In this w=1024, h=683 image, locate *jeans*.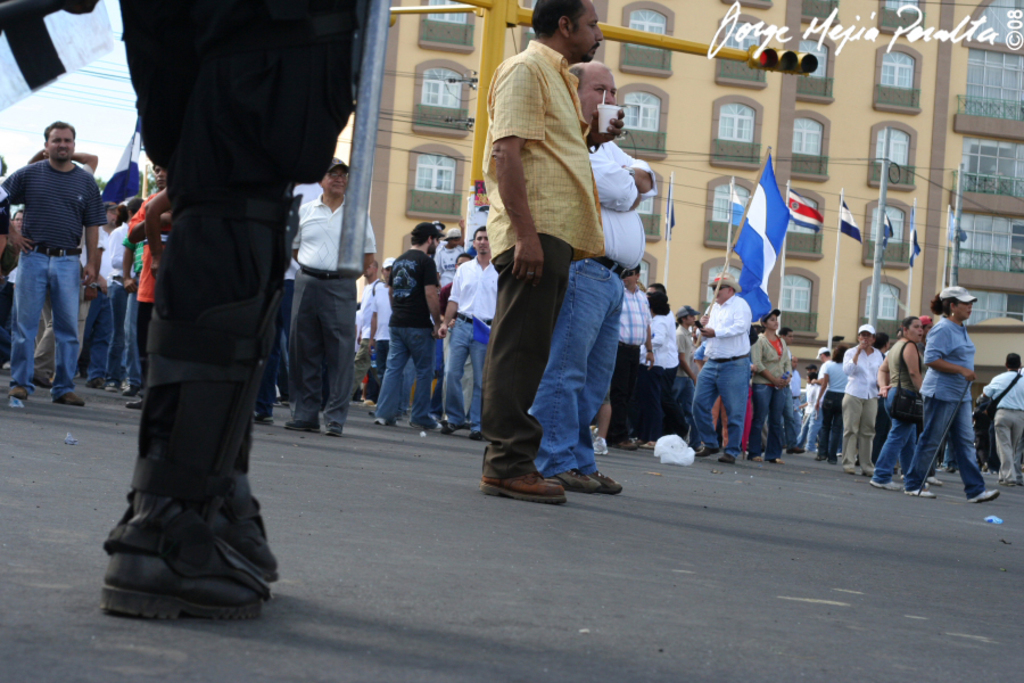
Bounding box: Rect(530, 255, 625, 480).
